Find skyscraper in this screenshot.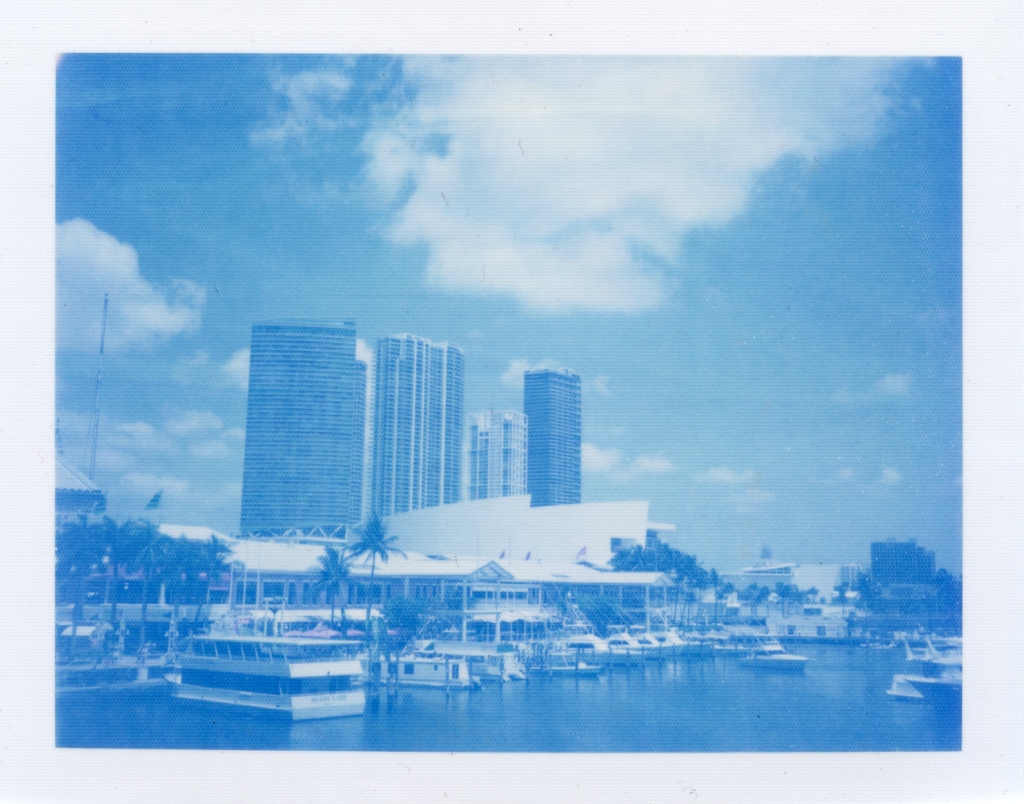
The bounding box for skyscraper is bbox=(339, 305, 480, 579).
